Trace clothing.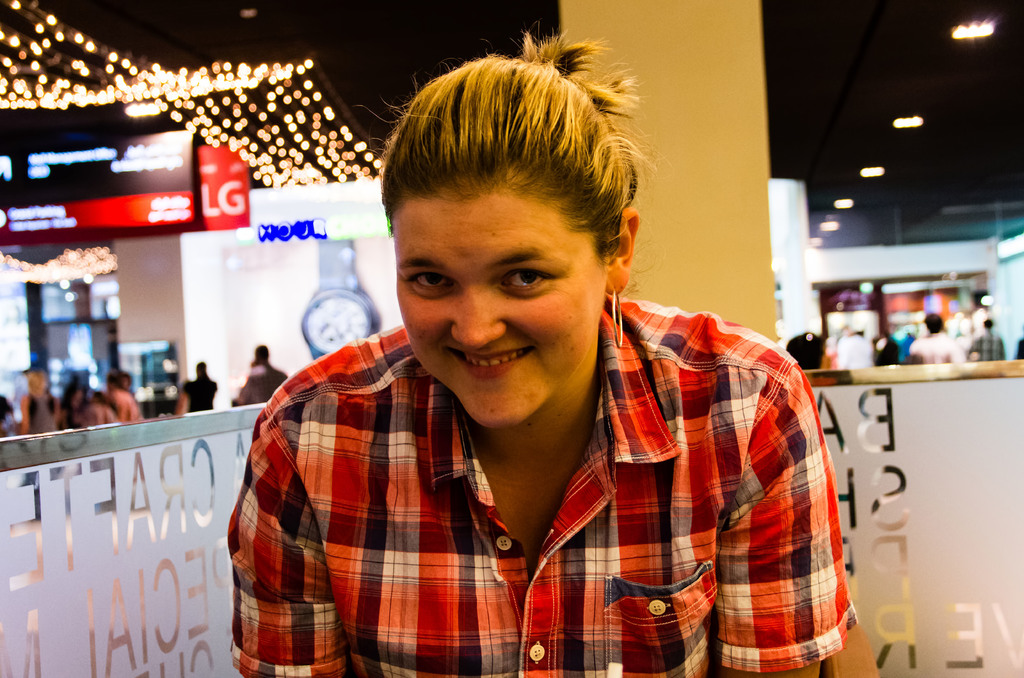
Traced to [x1=878, y1=336, x2=900, y2=360].
